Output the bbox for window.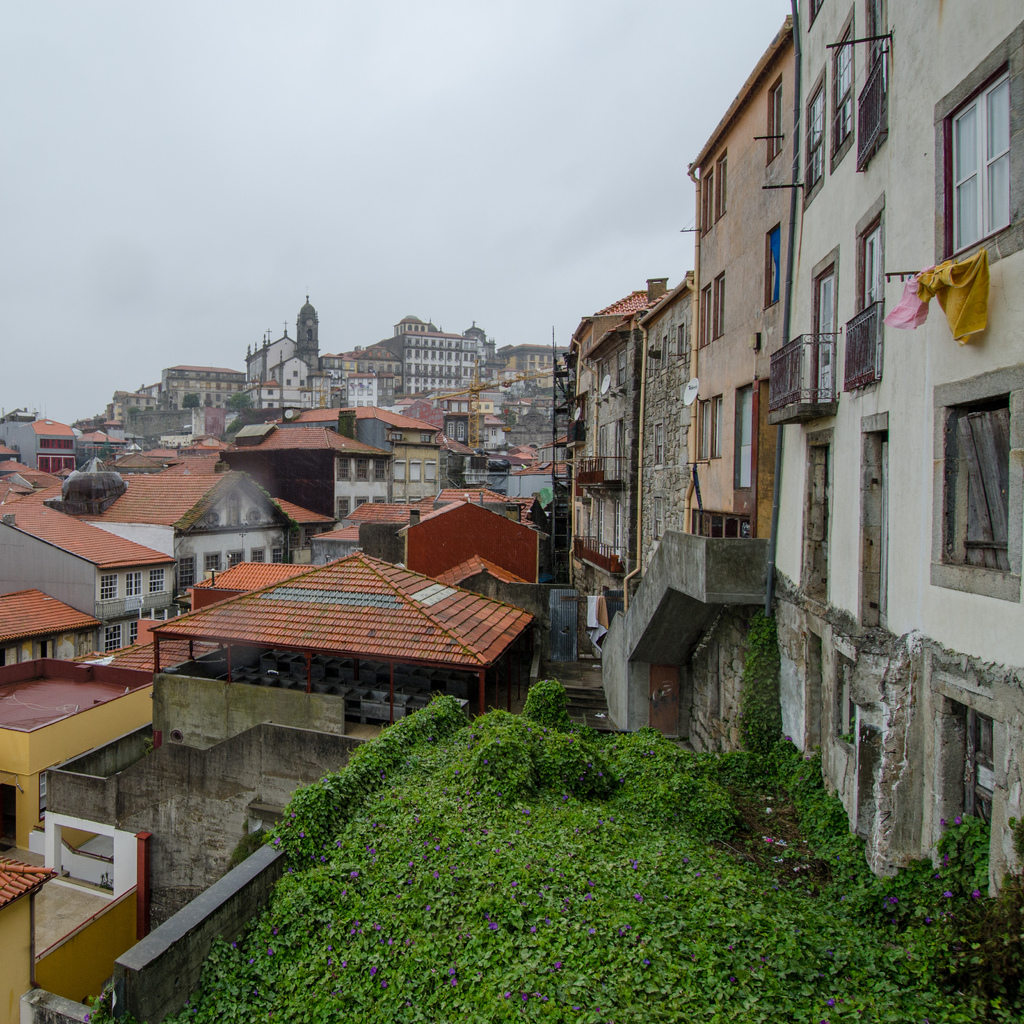
(829,22,858,157).
